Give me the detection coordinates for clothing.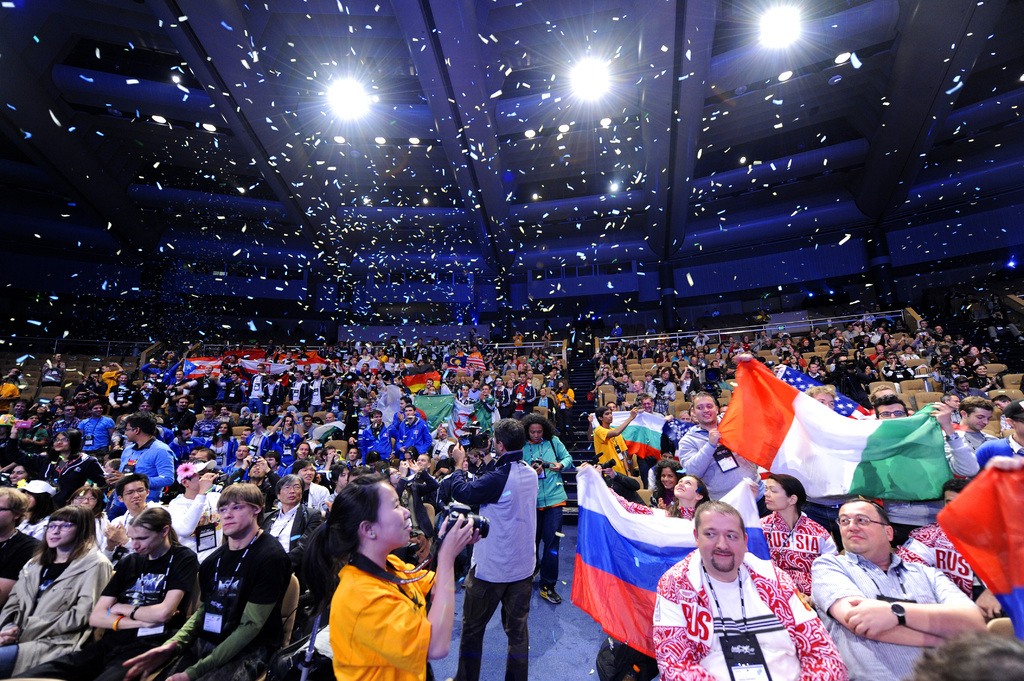
(x1=612, y1=324, x2=620, y2=335).
